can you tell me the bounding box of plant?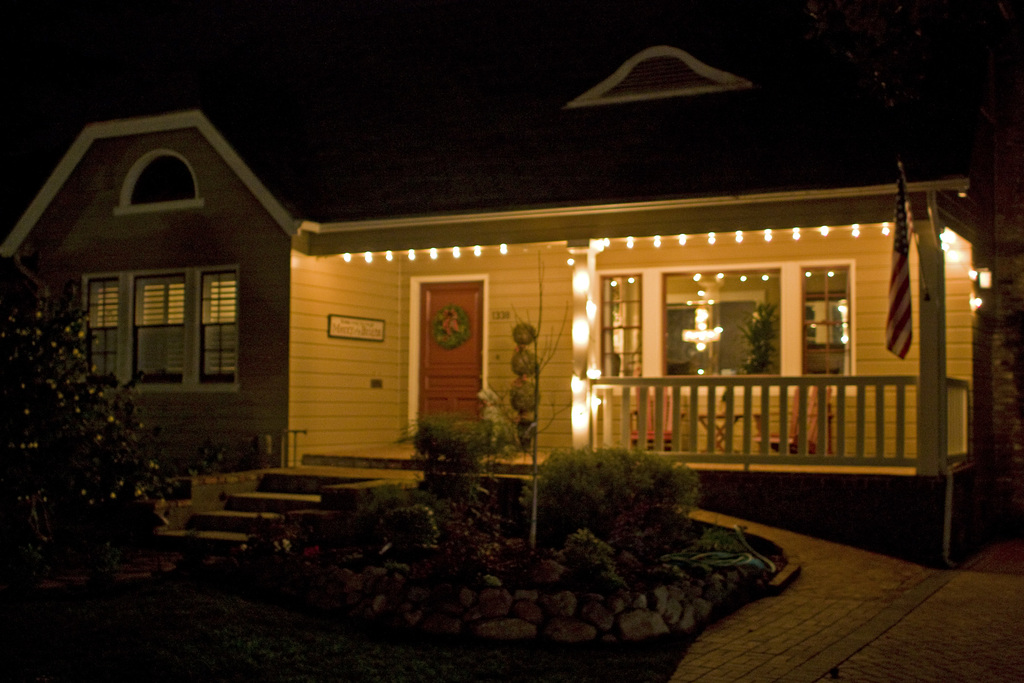
x1=15 y1=267 x2=141 y2=542.
